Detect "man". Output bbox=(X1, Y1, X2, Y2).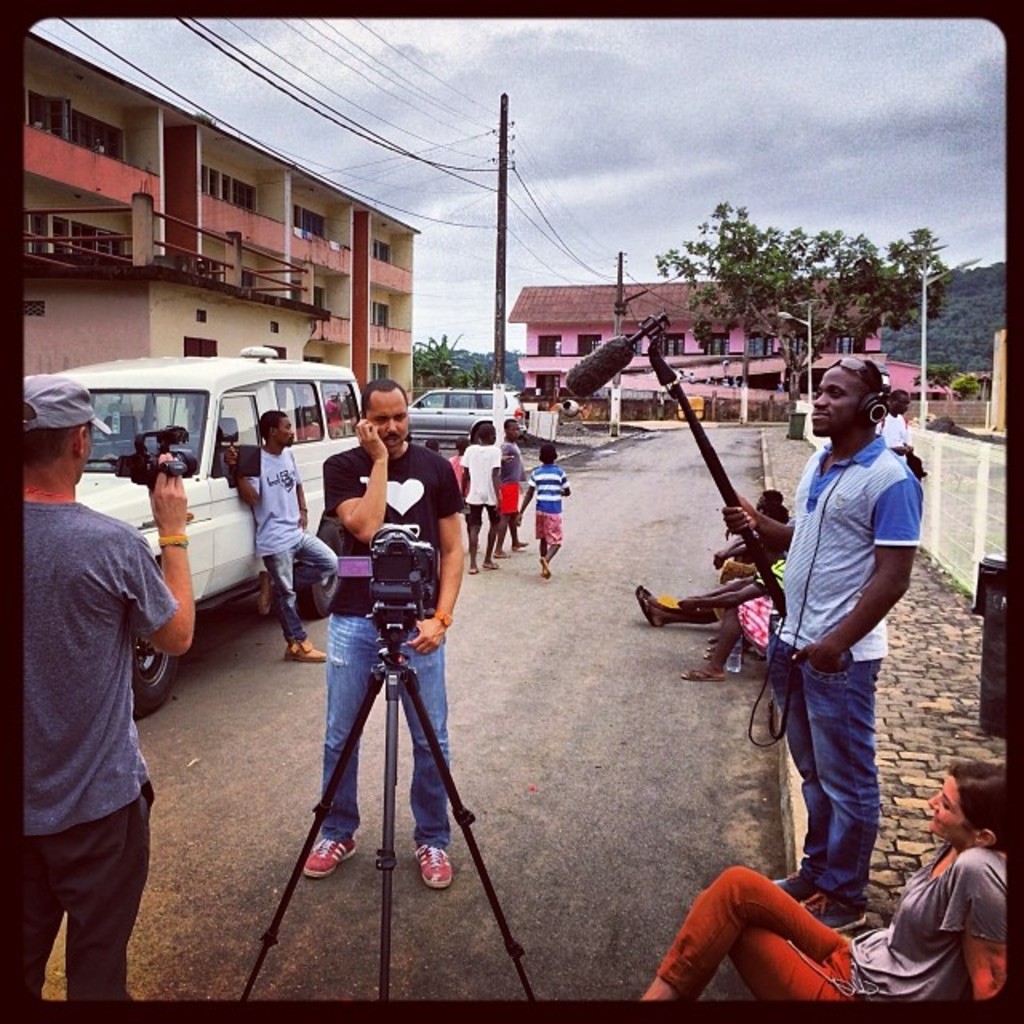
bbox=(874, 389, 918, 469).
